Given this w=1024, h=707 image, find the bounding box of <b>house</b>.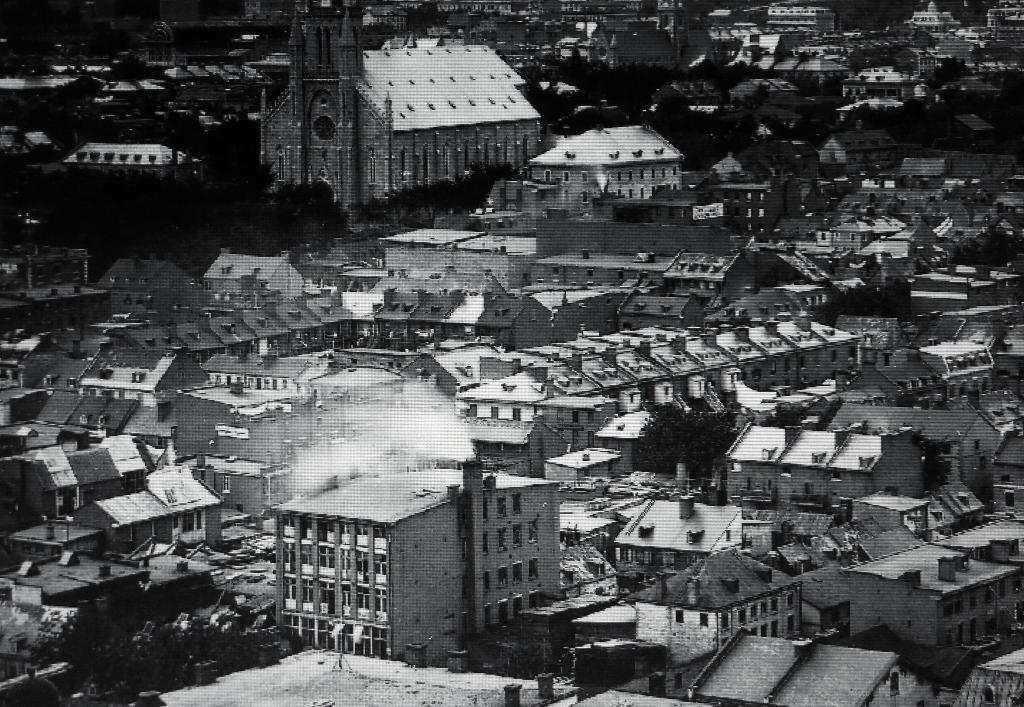
<bbox>95, 250, 179, 305</bbox>.
